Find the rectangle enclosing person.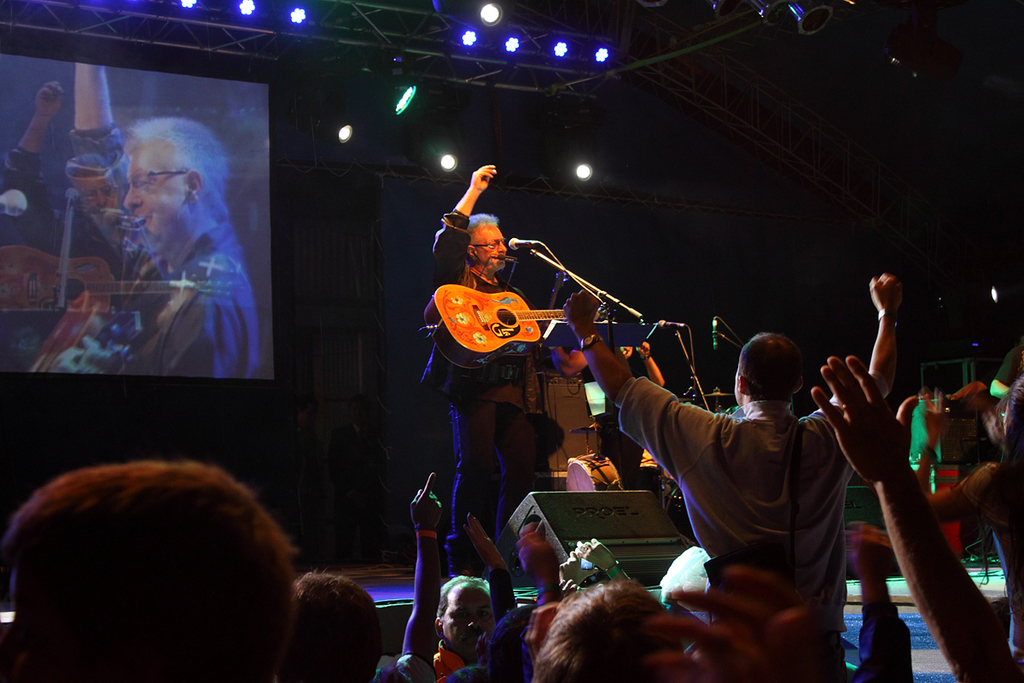
<bbox>602, 294, 895, 647</bbox>.
